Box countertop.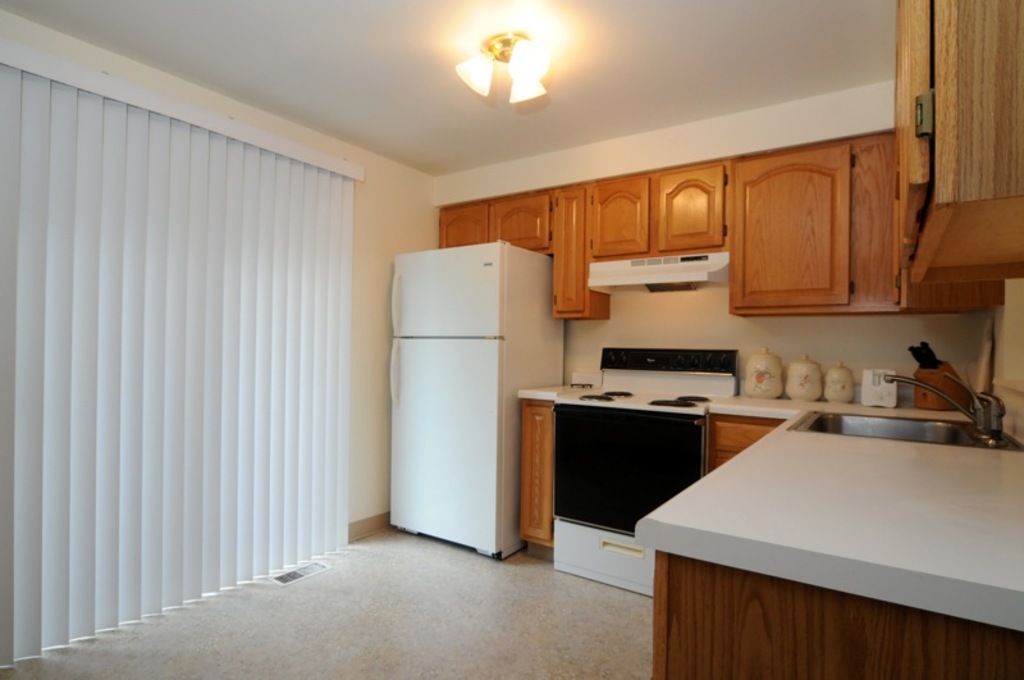
bbox(516, 380, 1023, 634).
